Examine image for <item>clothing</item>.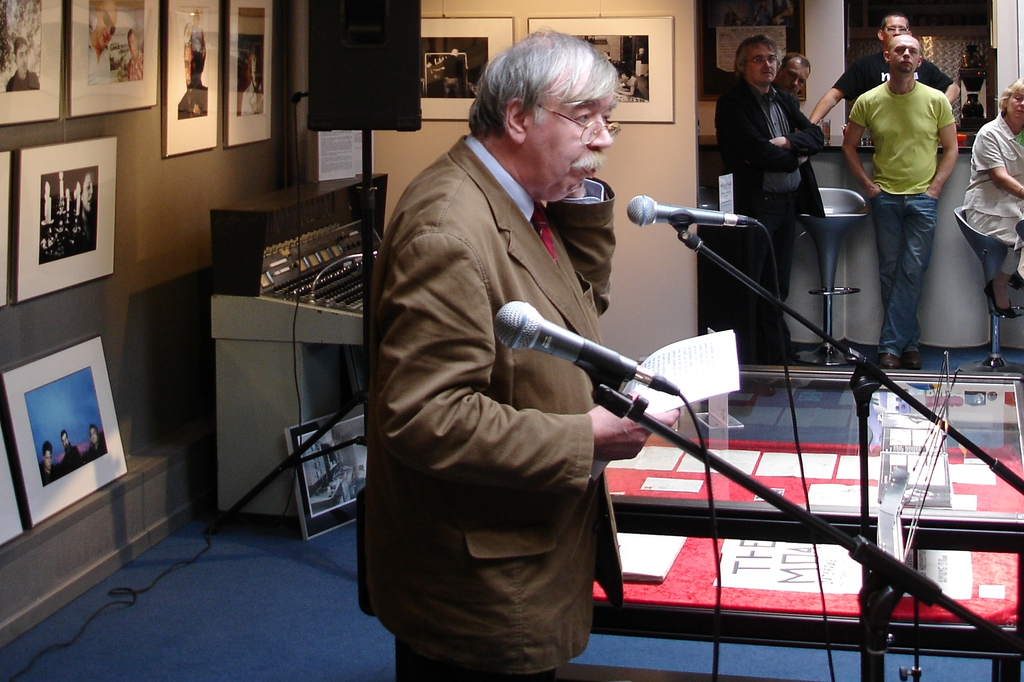
Examination result: bbox=(715, 72, 824, 362).
